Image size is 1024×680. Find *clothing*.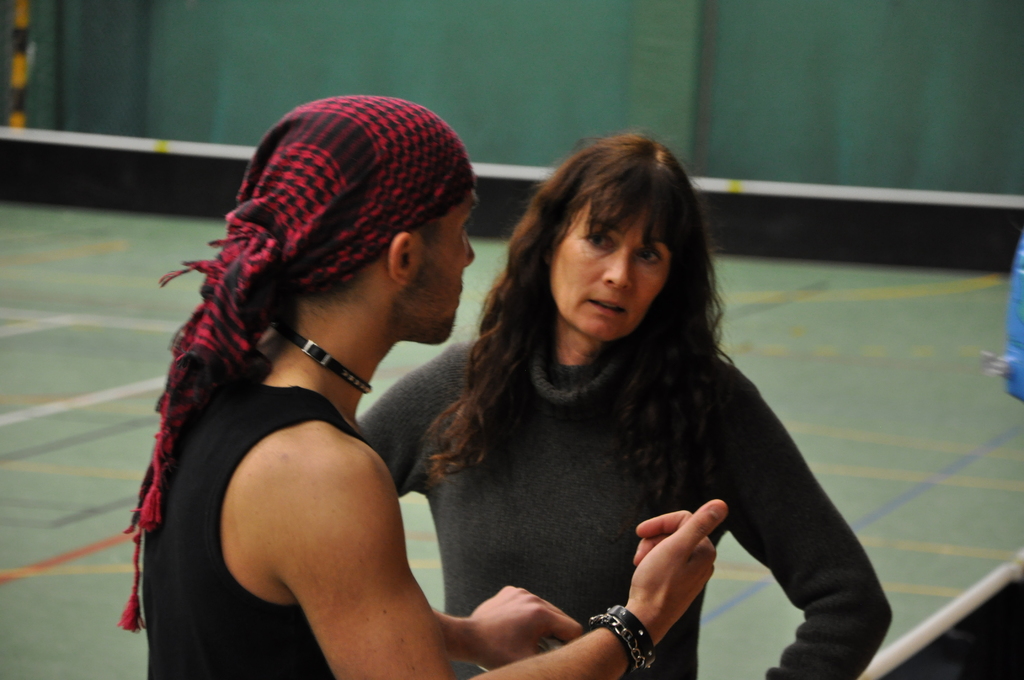
118, 95, 476, 625.
